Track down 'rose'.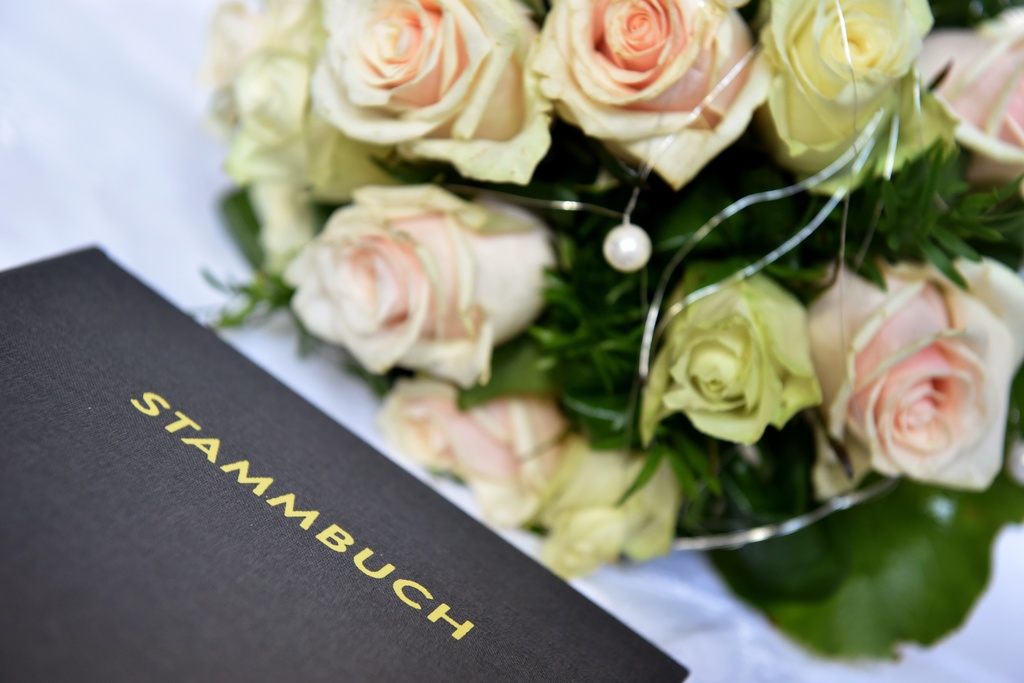
Tracked to <box>280,180,581,394</box>.
